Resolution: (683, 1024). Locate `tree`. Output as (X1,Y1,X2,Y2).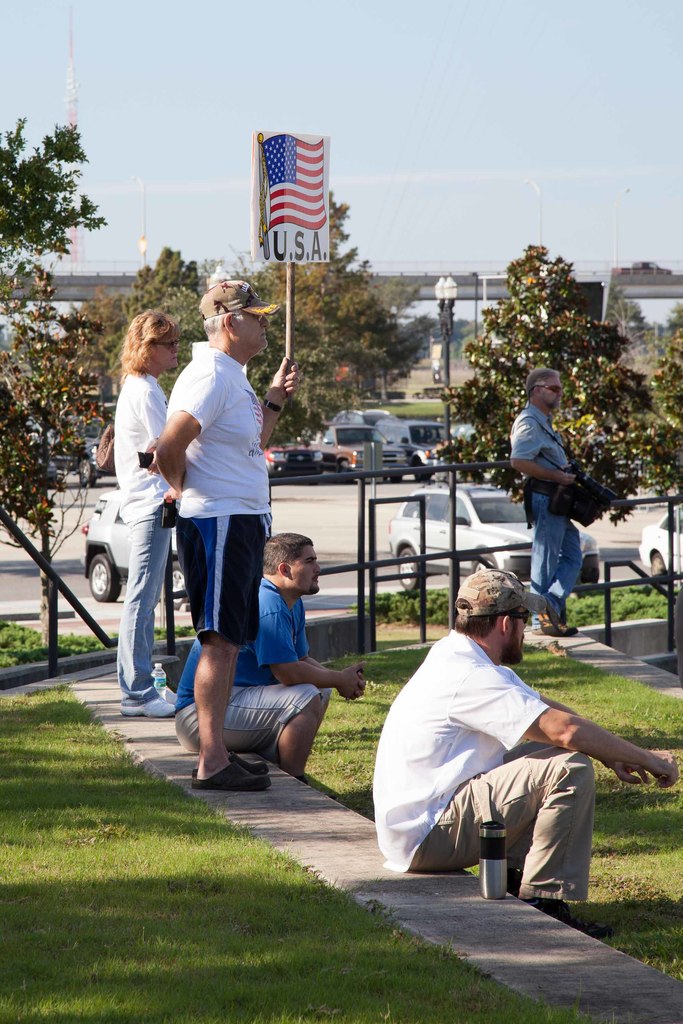
(4,95,104,298).
